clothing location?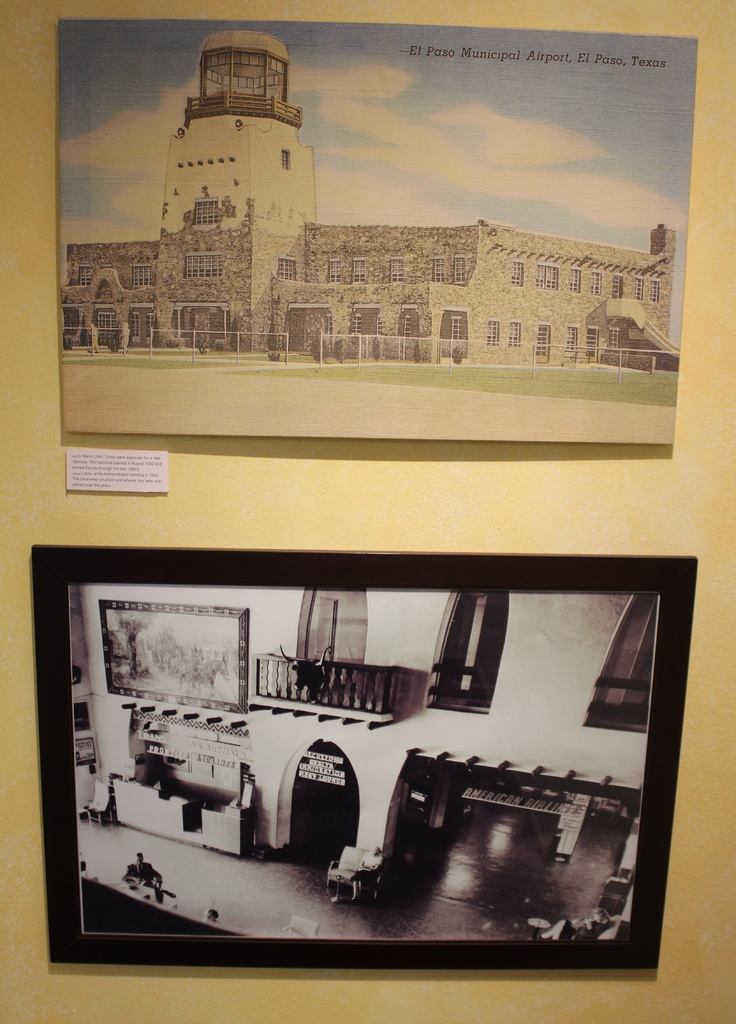
bbox(125, 862, 162, 893)
